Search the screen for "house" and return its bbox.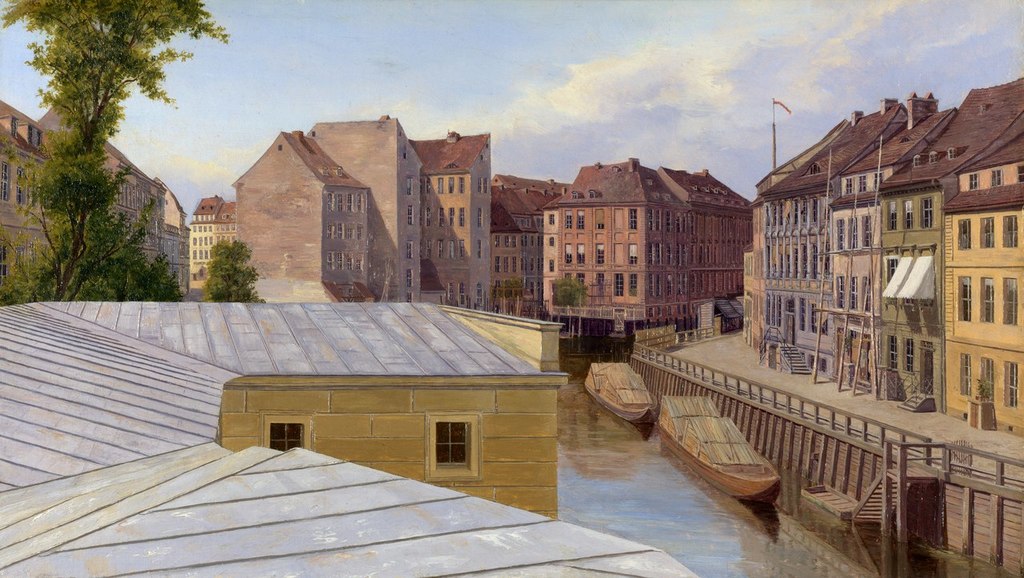
Found: [left=830, top=98, right=956, bottom=397].
